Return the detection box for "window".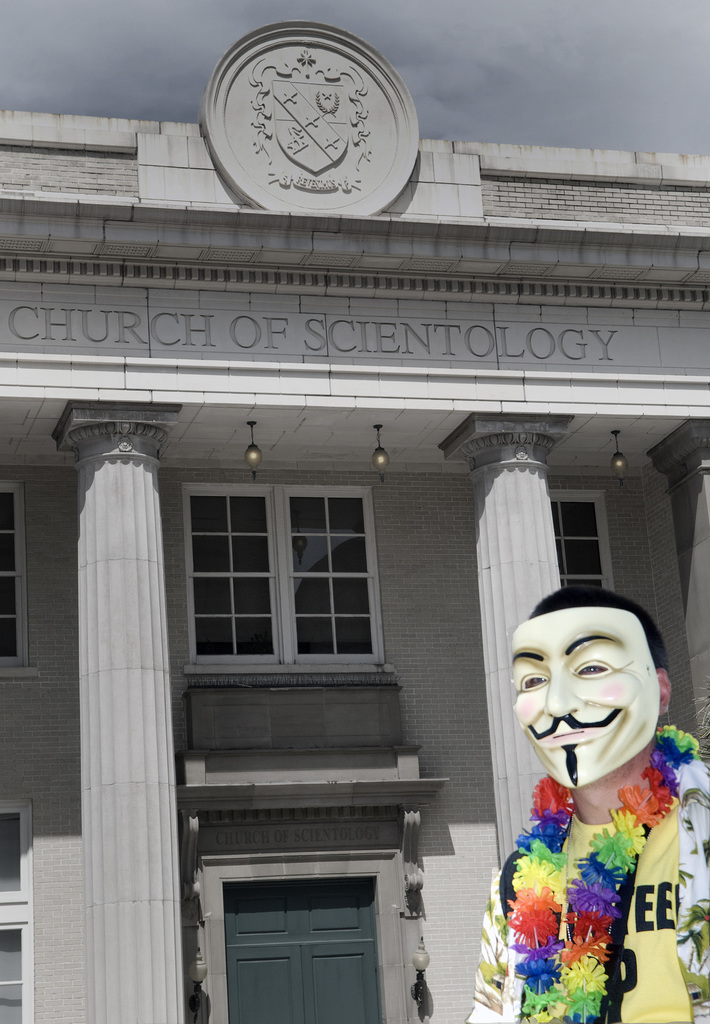
<box>0,483,35,664</box>.
